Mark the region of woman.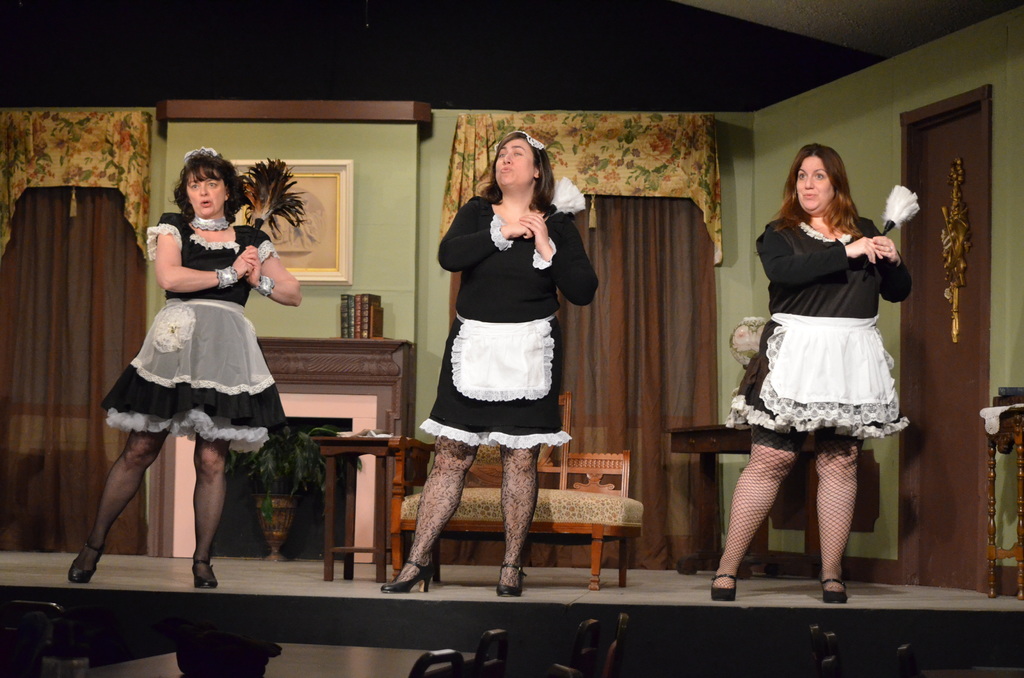
Region: 710,143,913,605.
